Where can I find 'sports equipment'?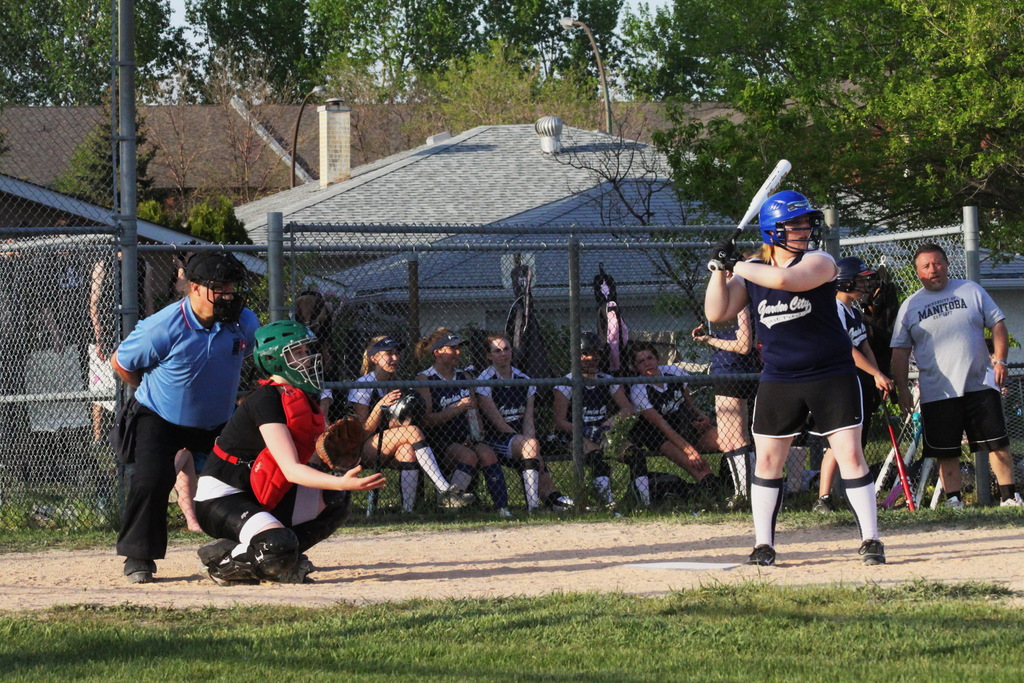
You can find it at <region>708, 155, 792, 271</region>.
